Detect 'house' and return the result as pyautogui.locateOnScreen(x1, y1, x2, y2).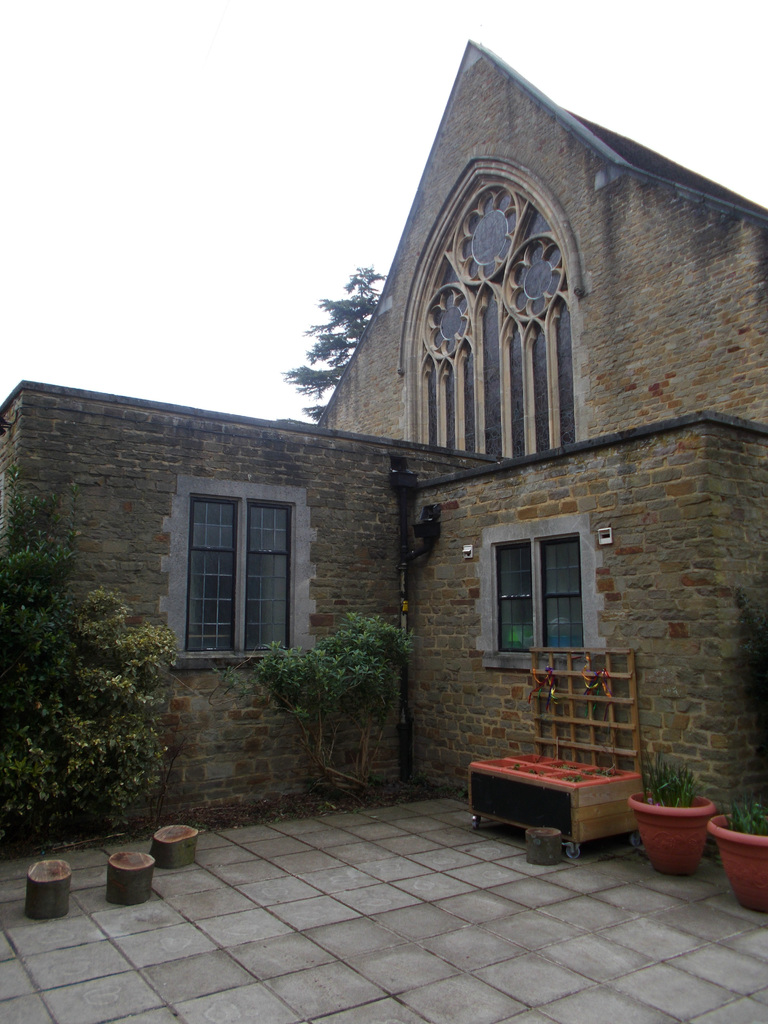
pyautogui.locateOnScreen(0, 35, 767, 852).
